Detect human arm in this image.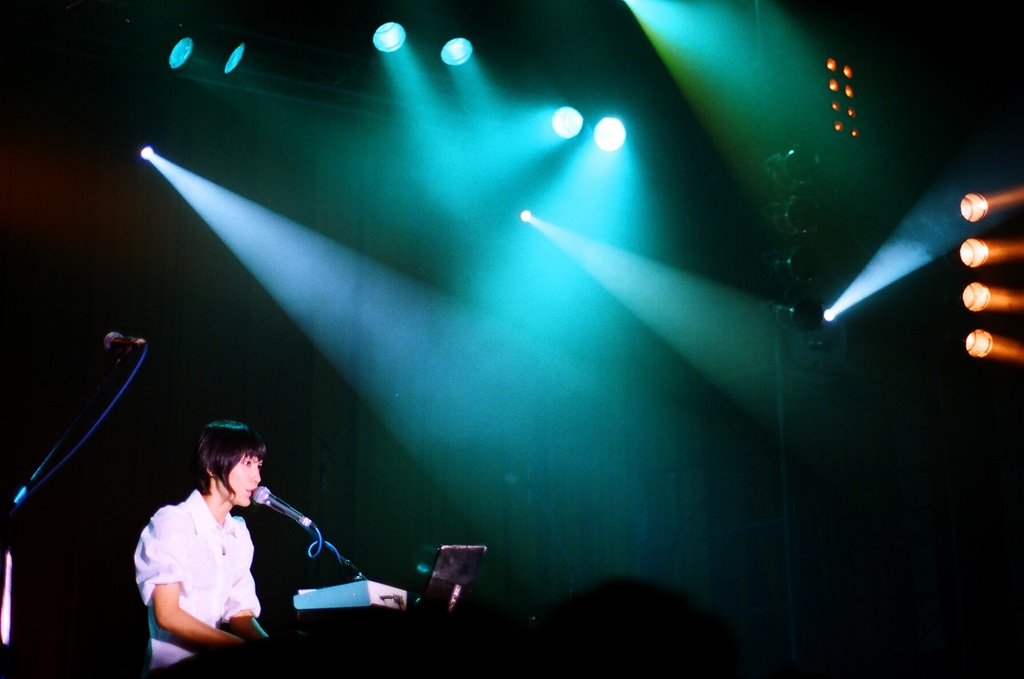
Detection: {"left": 222, "top": 533, "right": 263, "bottom": 635}.
